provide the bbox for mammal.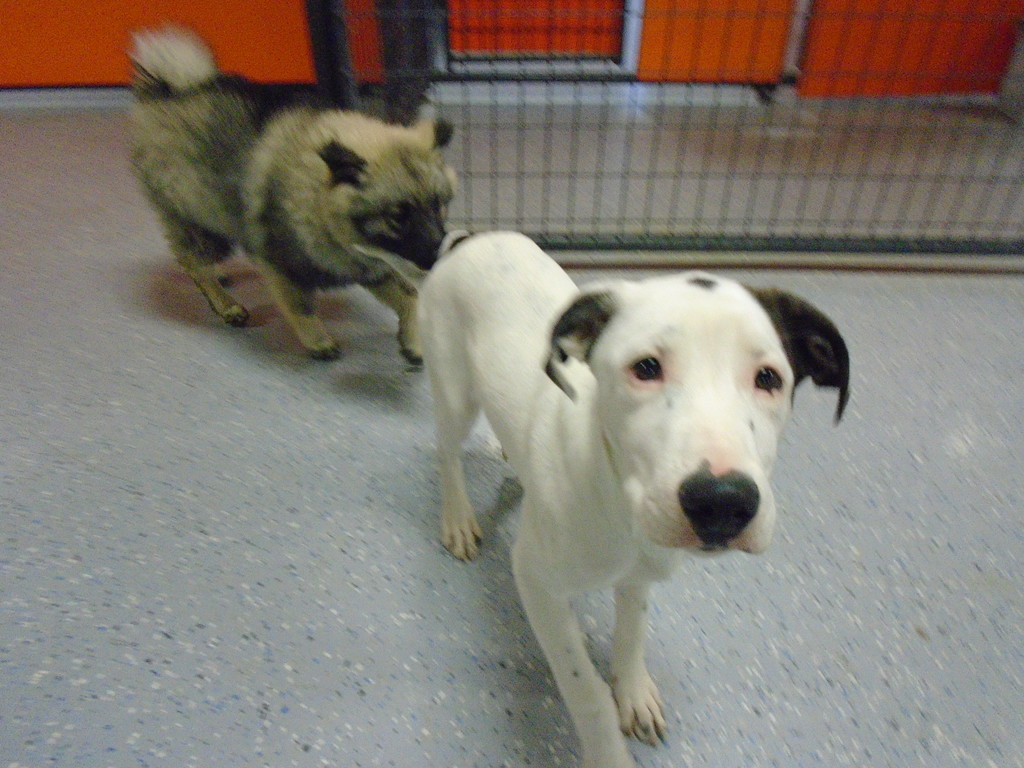
box=[124, 18, 460, 365].
